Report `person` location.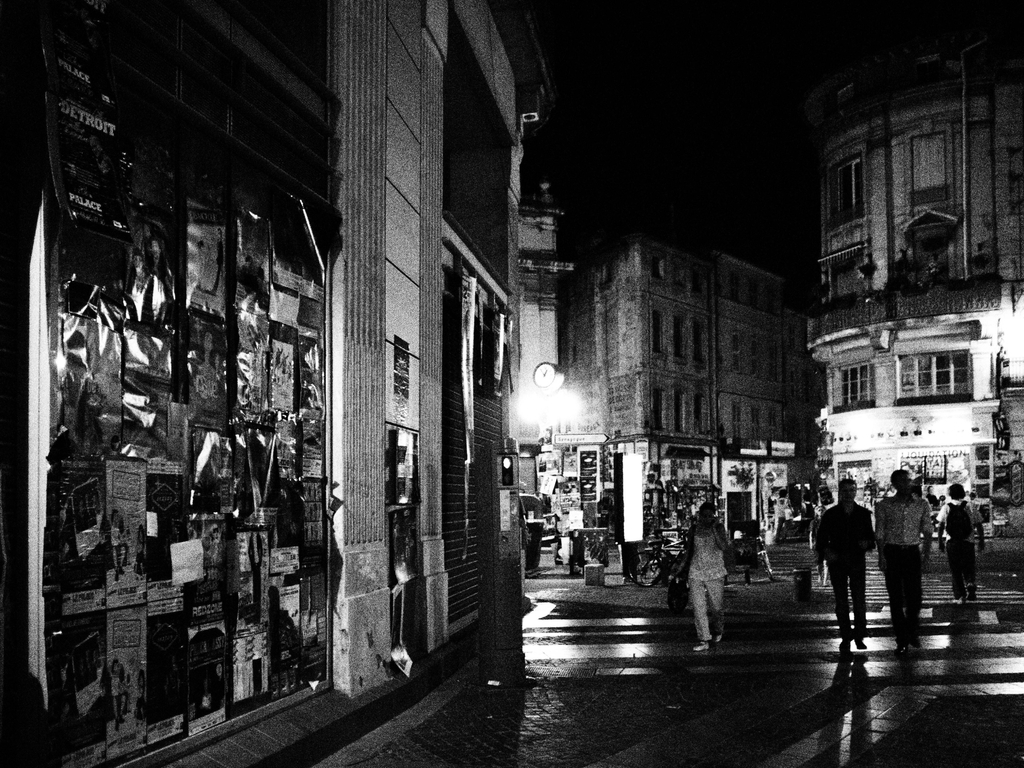
Report: <region>815, 480, 878, 653</region>.
